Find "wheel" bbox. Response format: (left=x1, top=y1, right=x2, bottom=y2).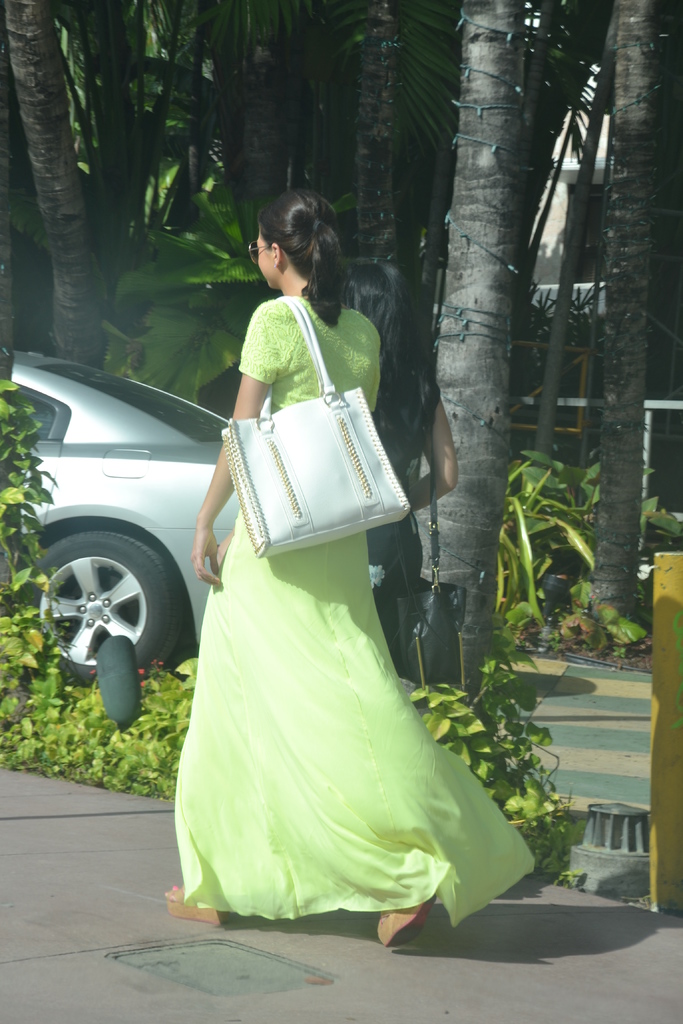
(left=49, top=518, right=190, bottom=710).
